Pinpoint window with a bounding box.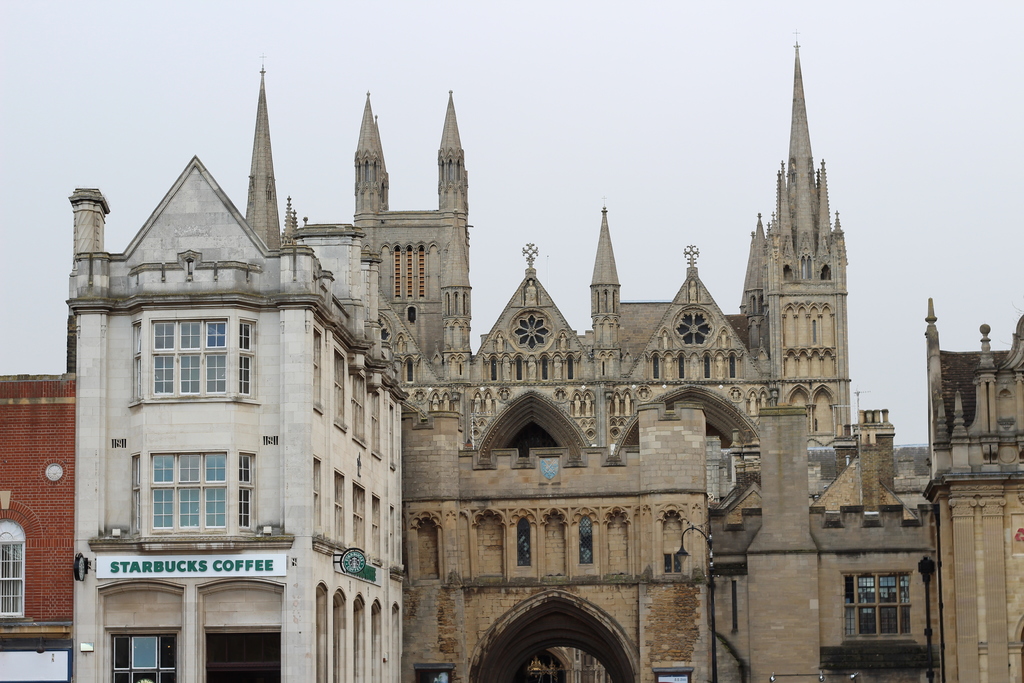
(x1=130, y1=318, x2=260, y2=401).
